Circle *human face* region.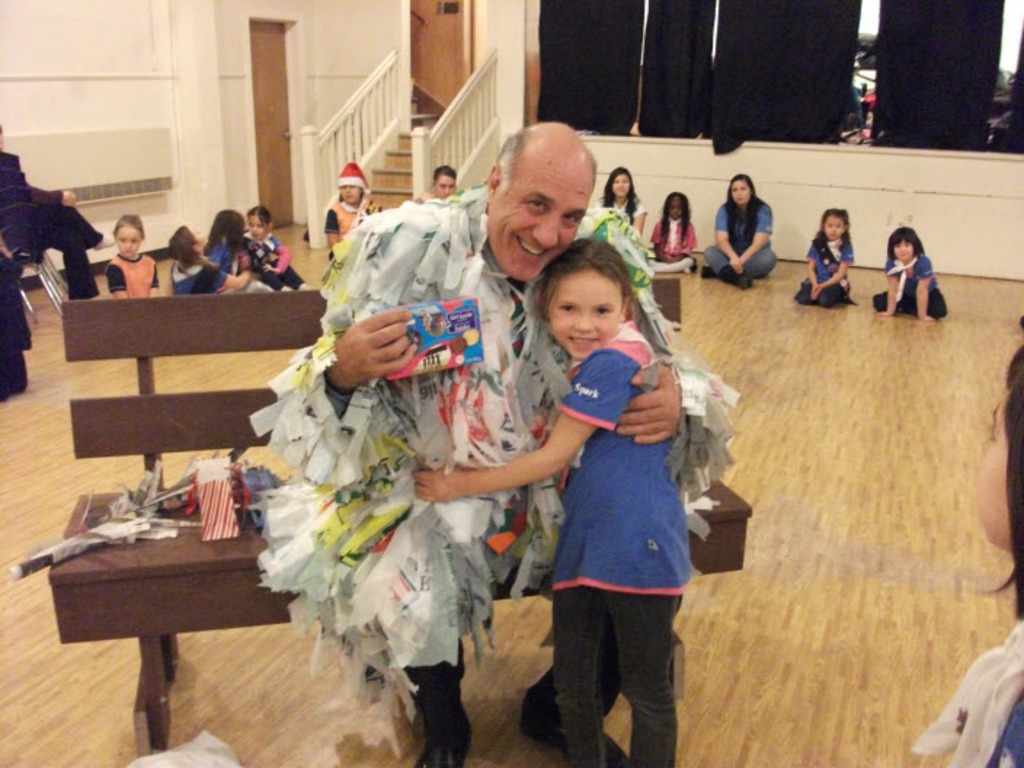
Region: <box>247,215,263,237</box>.
